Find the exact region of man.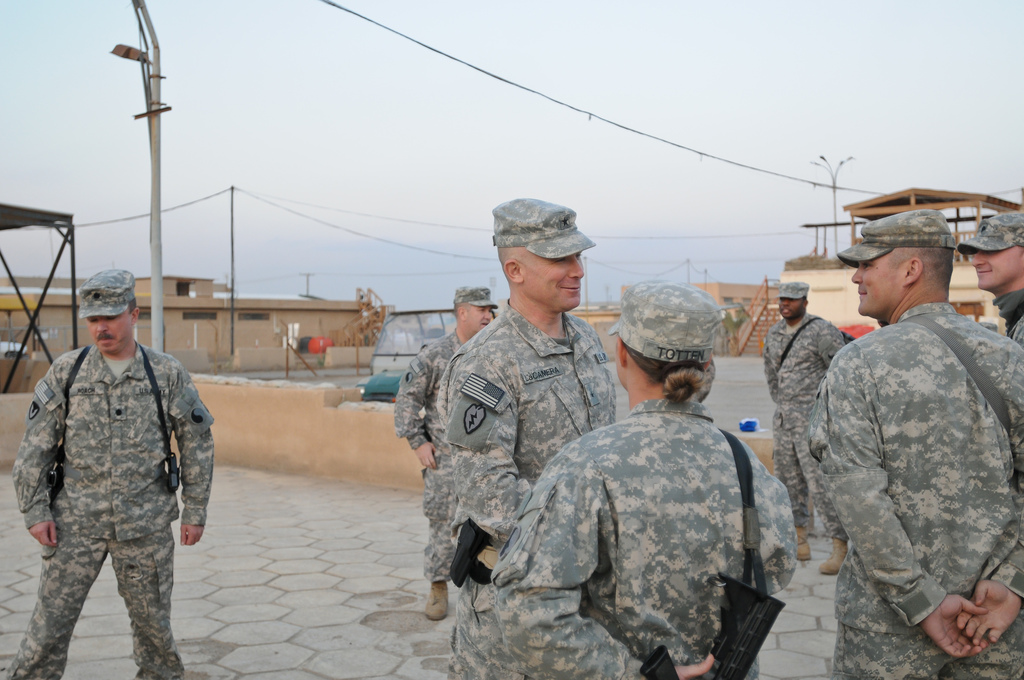
Exact region: locate(9, 267, 212, 679).
